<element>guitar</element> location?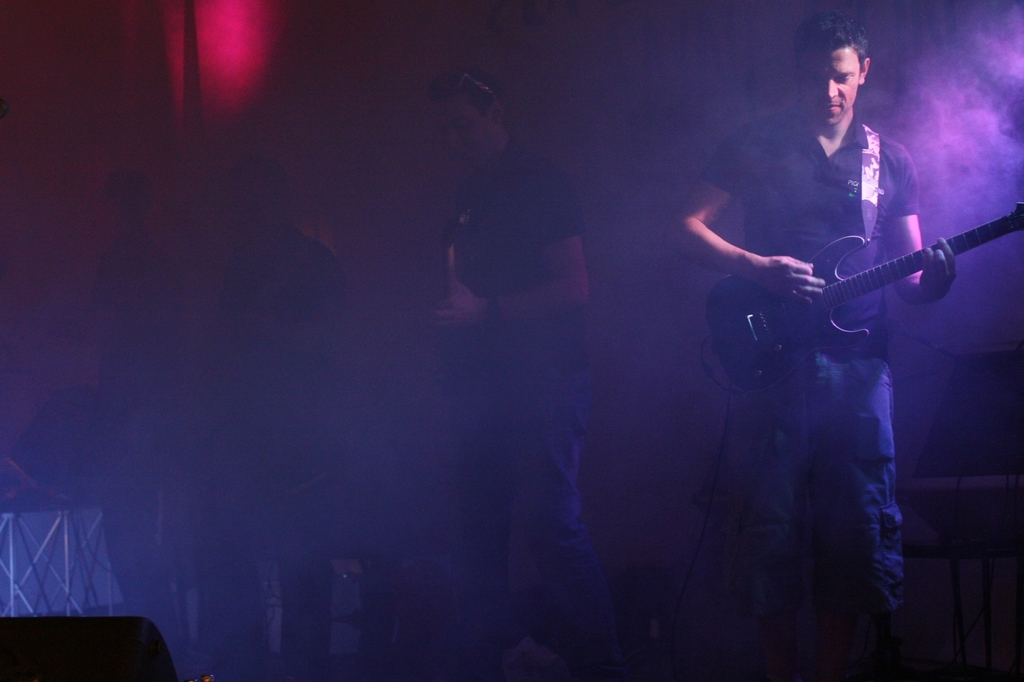
(705,195,1023,392)
